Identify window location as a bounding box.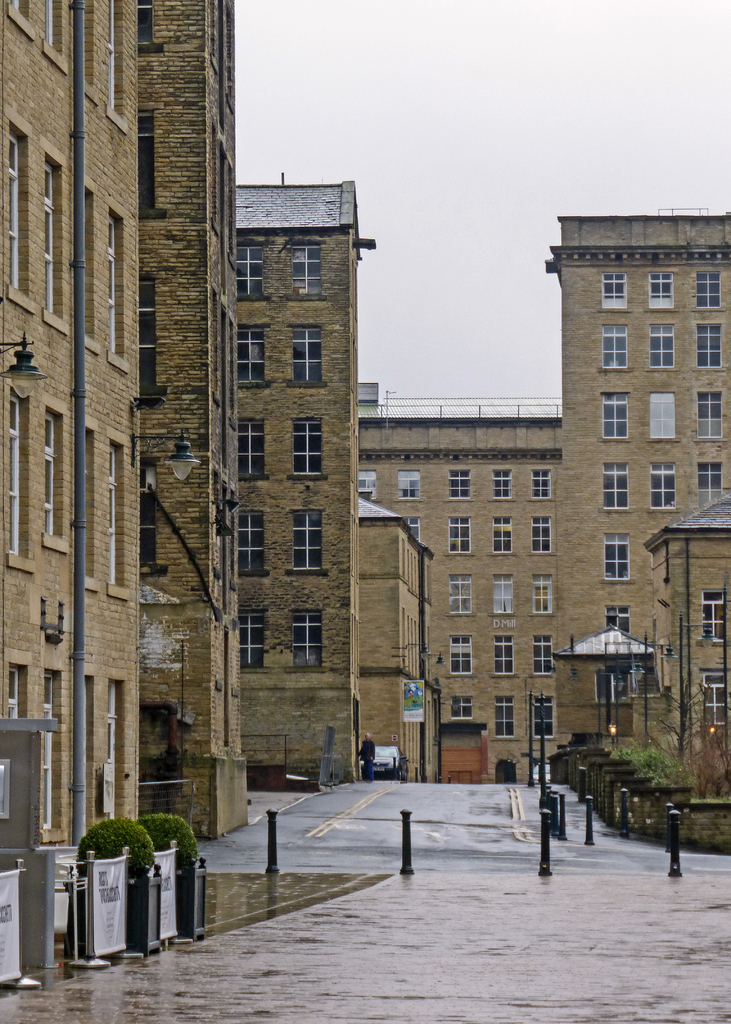
(492,637,515,672).
